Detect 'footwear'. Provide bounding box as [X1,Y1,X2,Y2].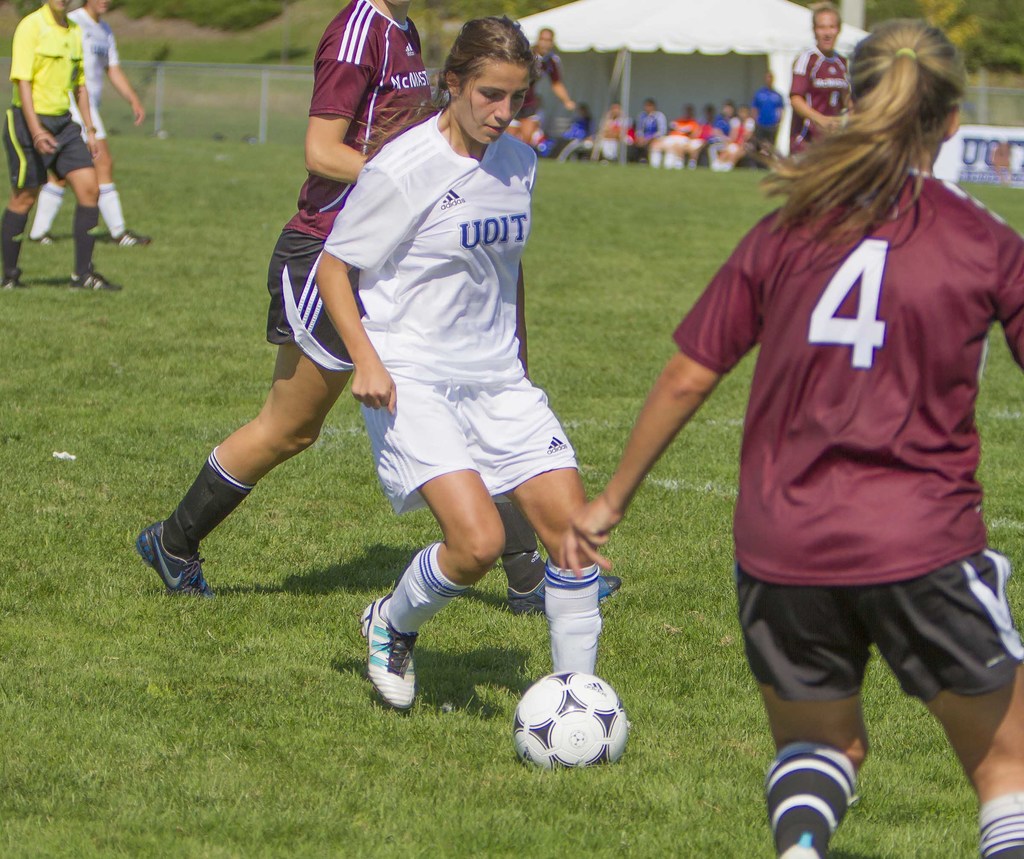
[0,268,29,291].
